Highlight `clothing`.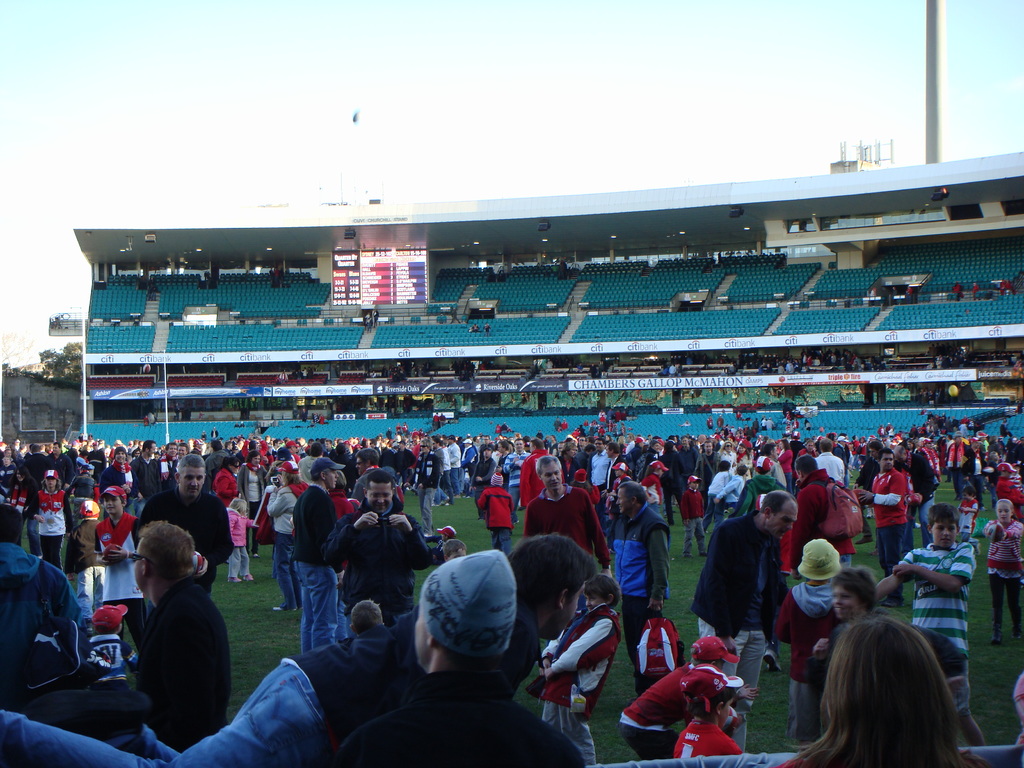
Highlighted region: l=664, t=715, r=753, b=767.
